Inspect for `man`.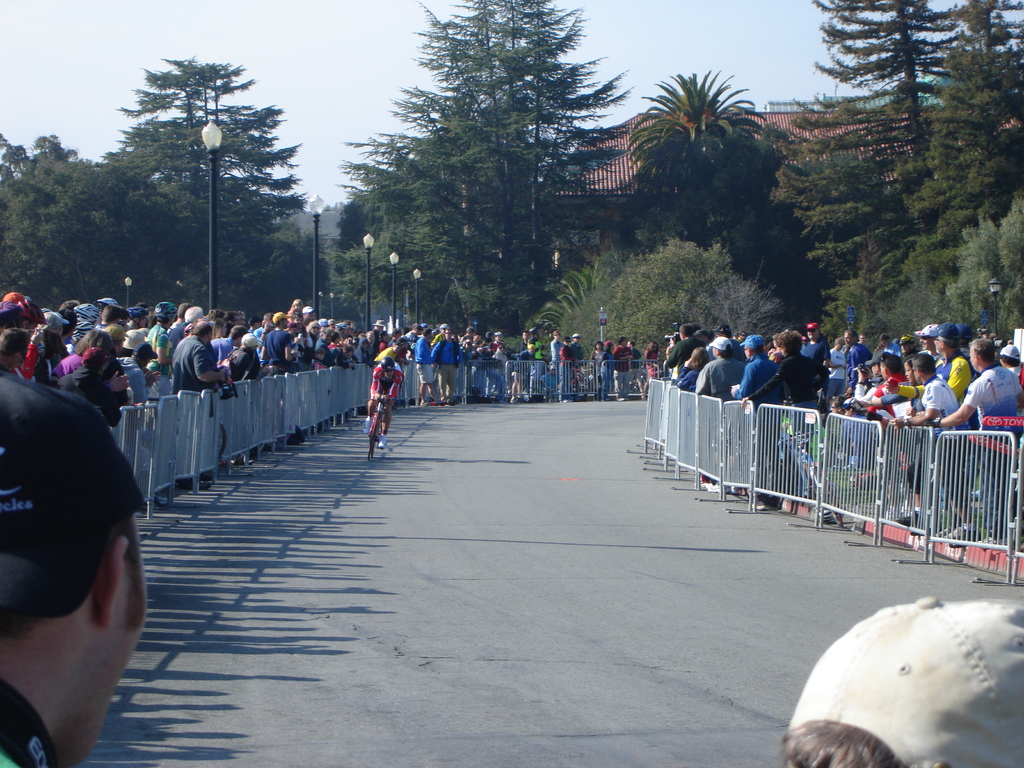
Inspection: box=[857, 353, 905, 404].
